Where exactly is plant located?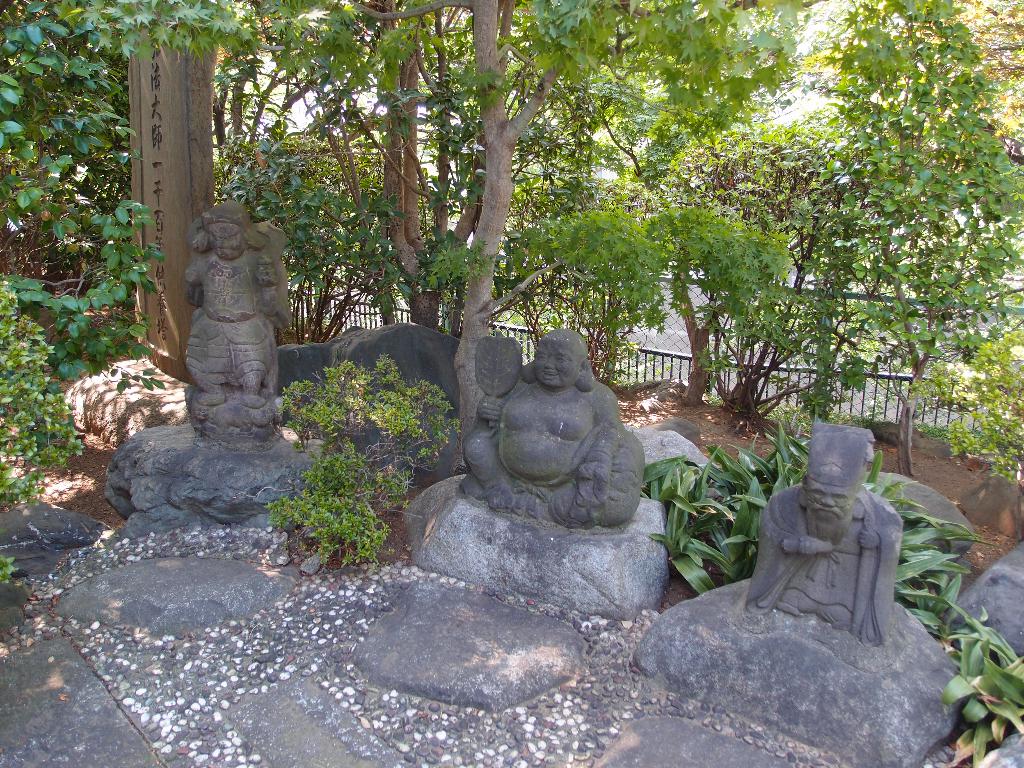
Its bounding box is rect(931, 611, 1023, 767).
